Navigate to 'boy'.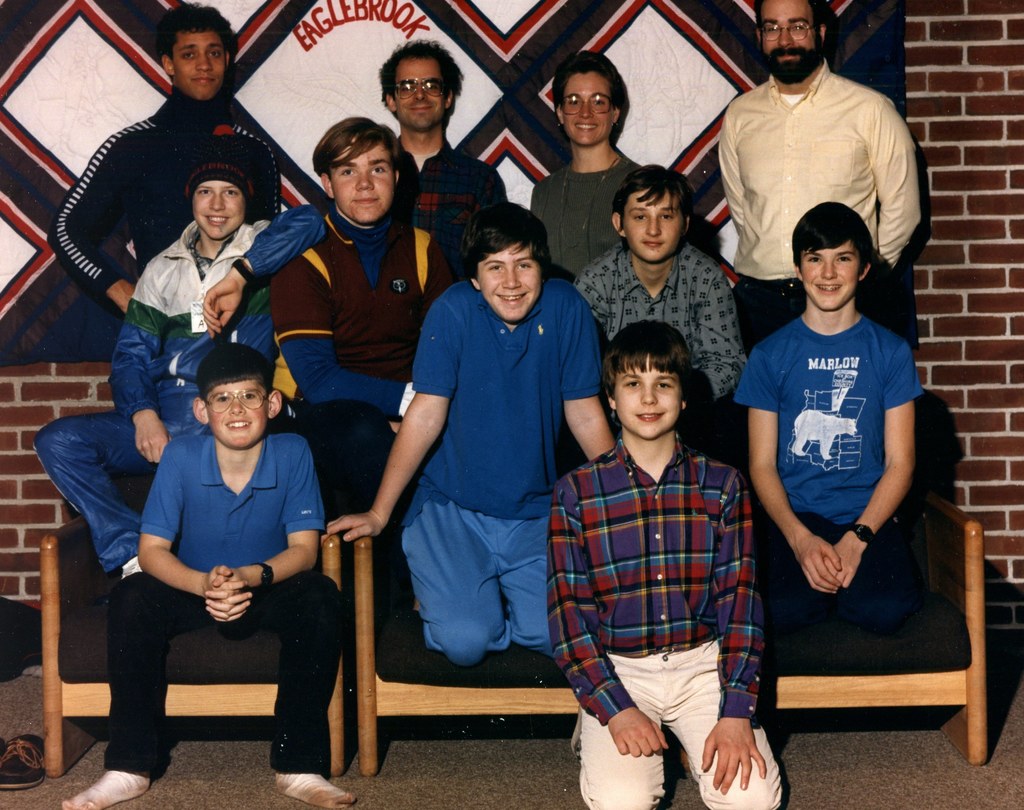
Navigation target: select_region(60, 349, 348, 806).
